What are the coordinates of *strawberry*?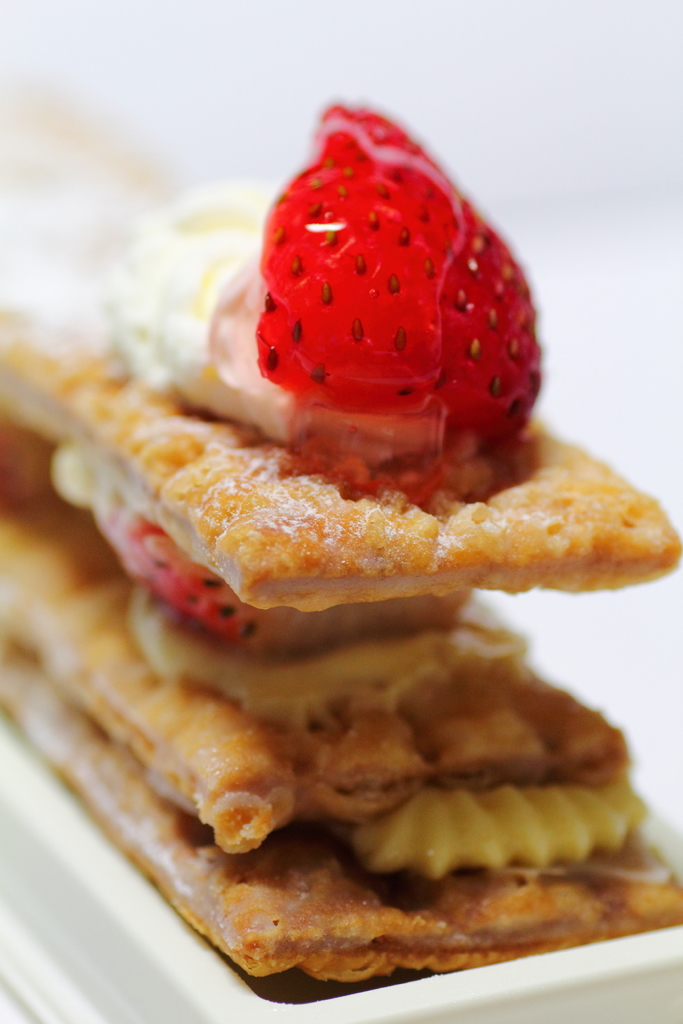
Rect(259, 112, 536, 433).
